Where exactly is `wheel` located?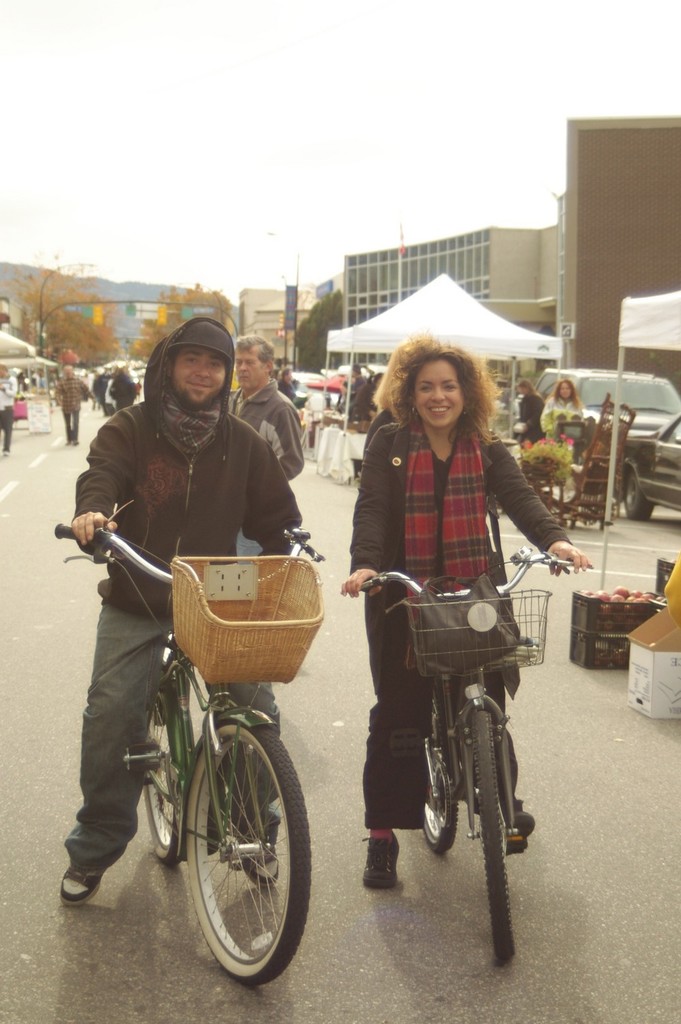
Its bounding box is x1=470, y1=707, x2=516, y2=961.
